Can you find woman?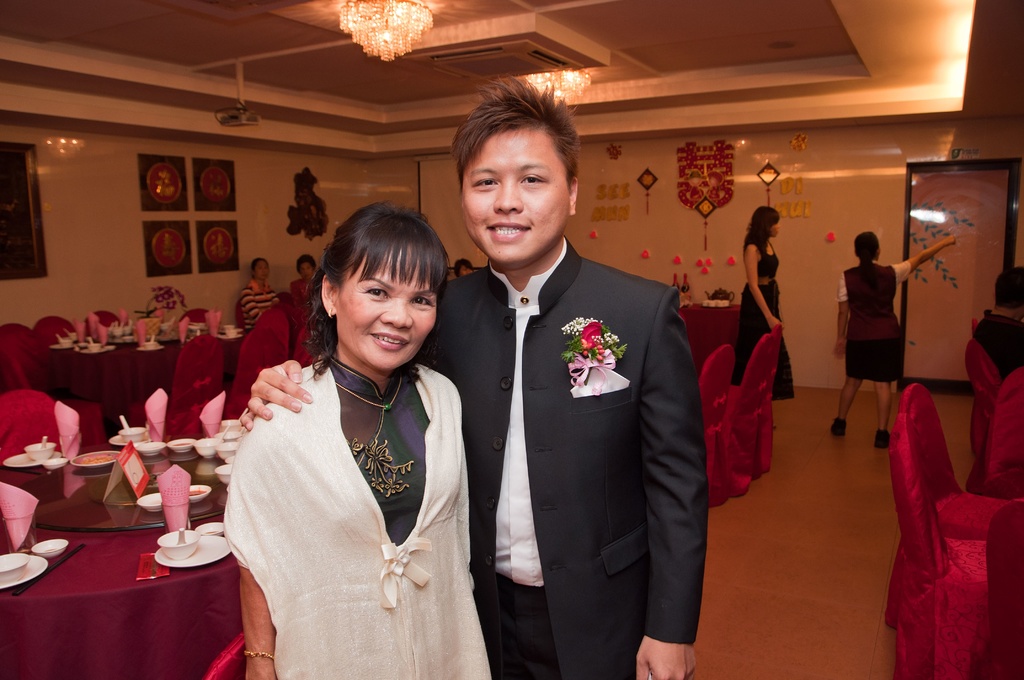
Yes, bounding box: <region>828, 227, 959, 448</region>.
